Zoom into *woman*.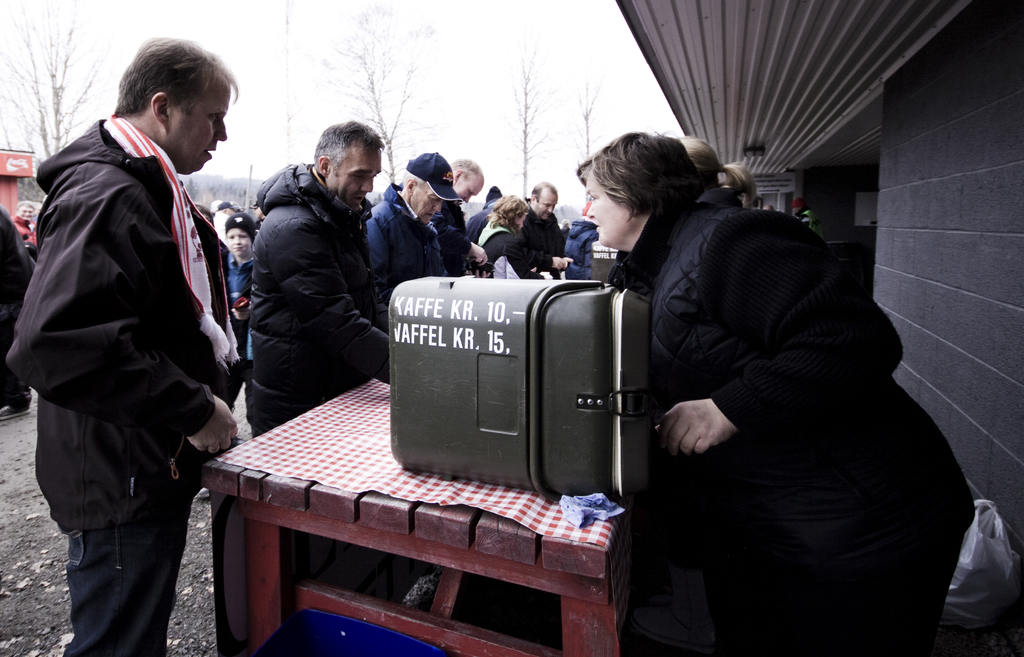
Zoom target: <bbox>480, 190, 570, 285</bbox>.
